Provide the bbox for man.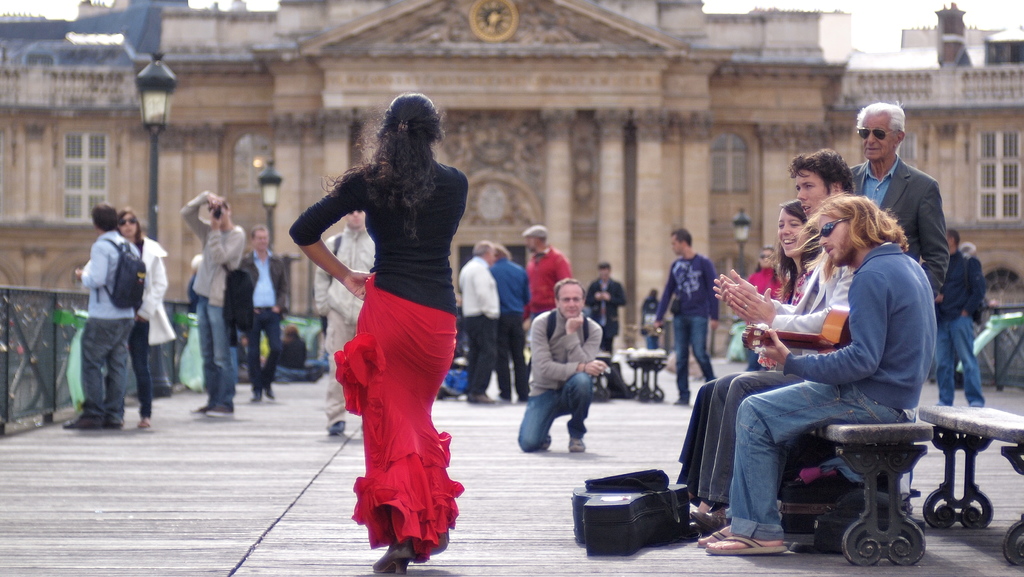
bbox=(690, 147, 854, 528).
